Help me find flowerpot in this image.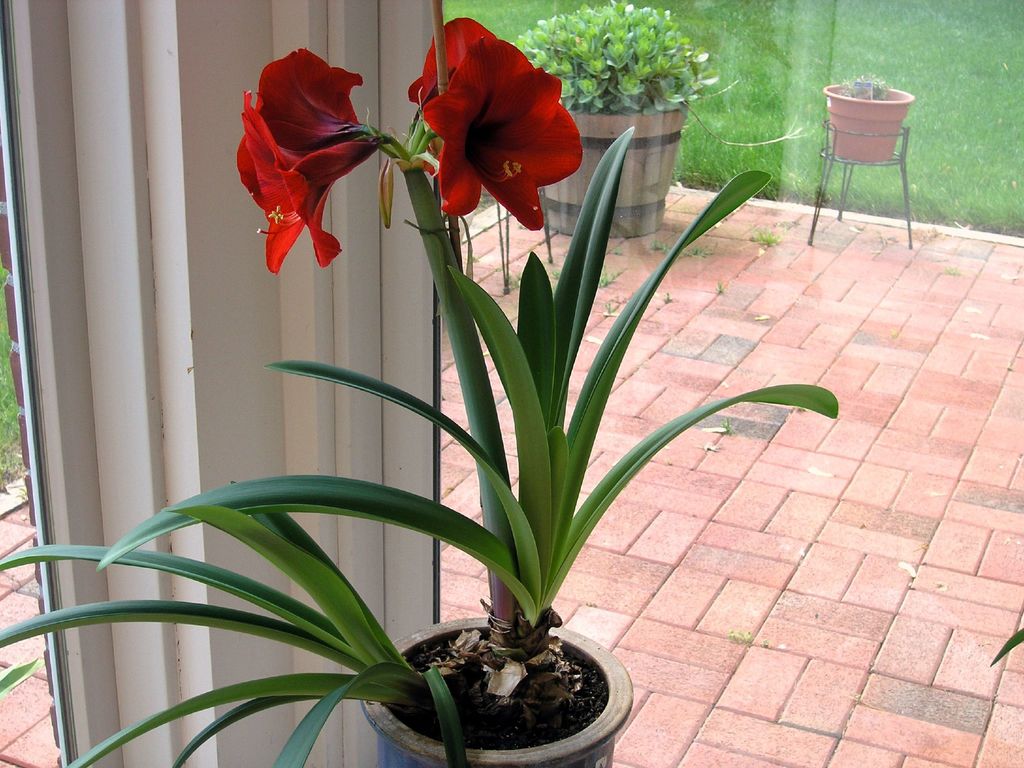
Found it: (x1=543, y1=111, x2=692, y2=233).
